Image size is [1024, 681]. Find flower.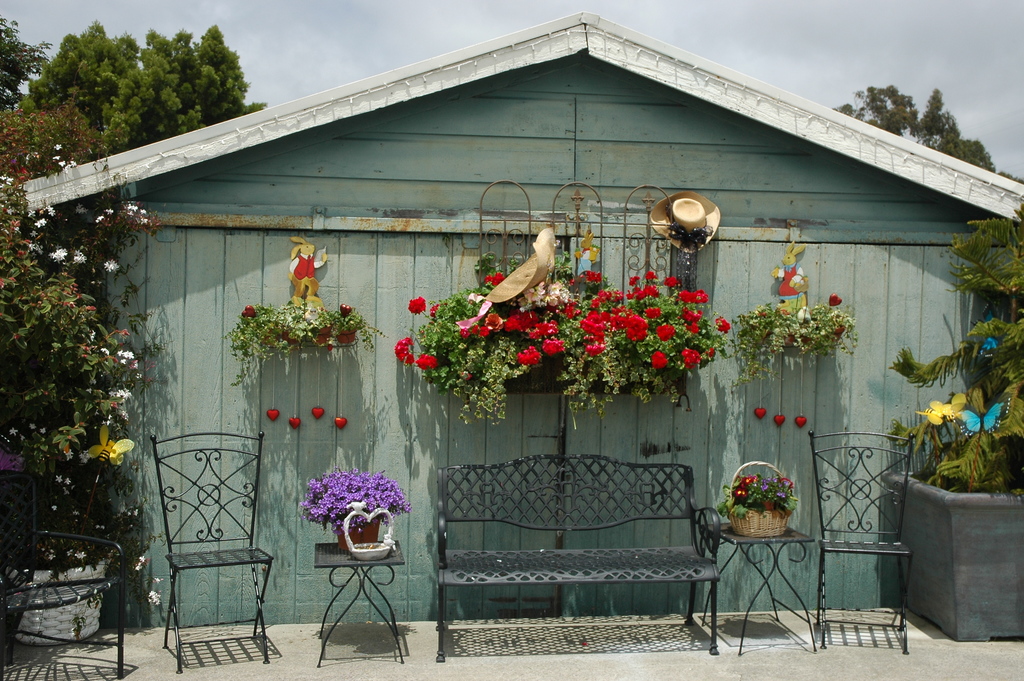
{"x1": 68, "y1": 158, "x2": 80, "y2": 169}.
